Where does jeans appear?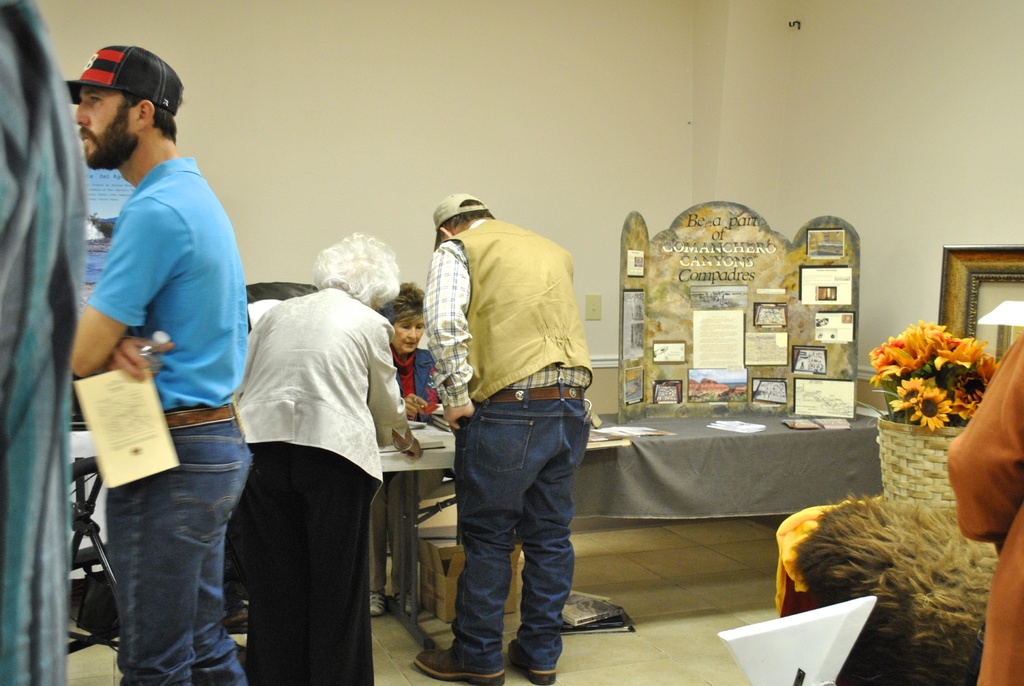
Appears at bbox=[436, 396, 592, 671].
